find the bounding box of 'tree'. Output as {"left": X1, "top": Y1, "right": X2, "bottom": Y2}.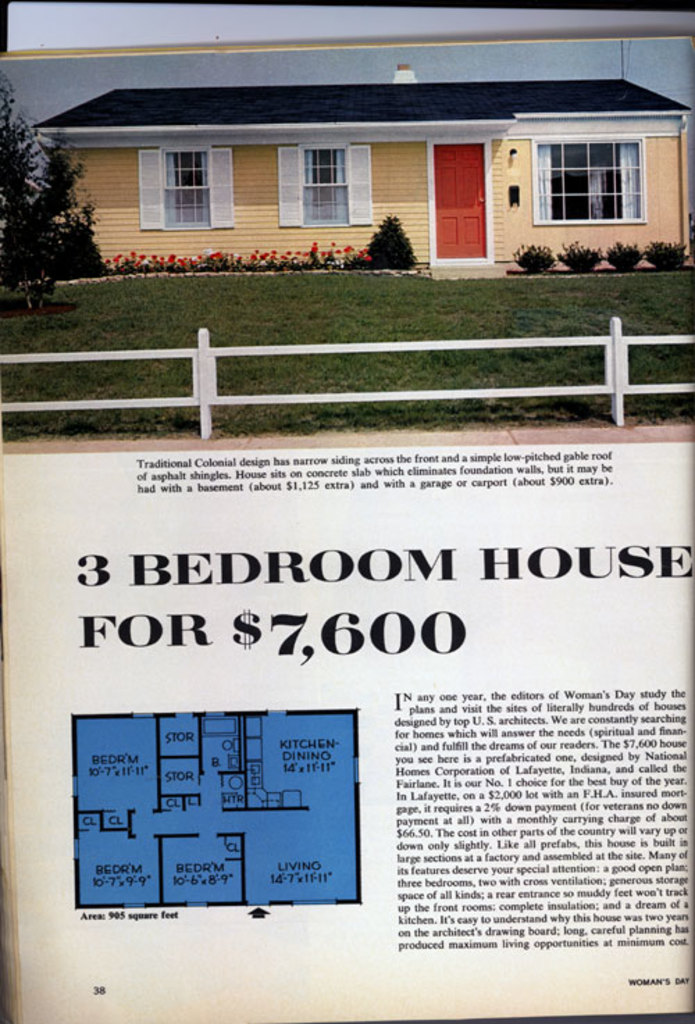
{"left": 0, "top": 90, "right": 82, "bottom": 310}.
